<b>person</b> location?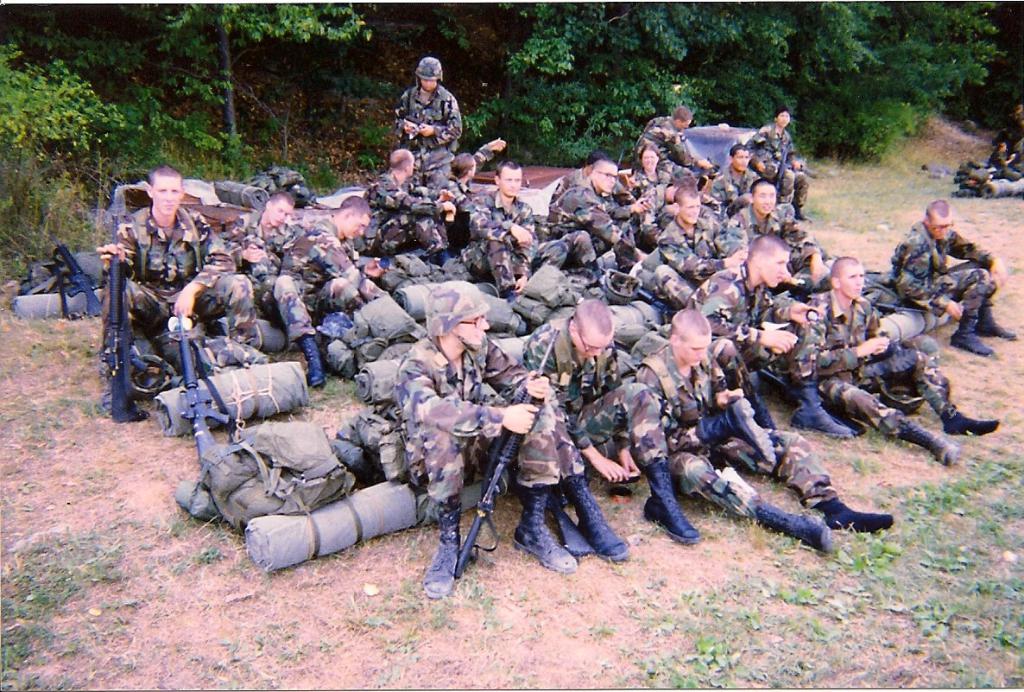
521, 296, 698, 560
